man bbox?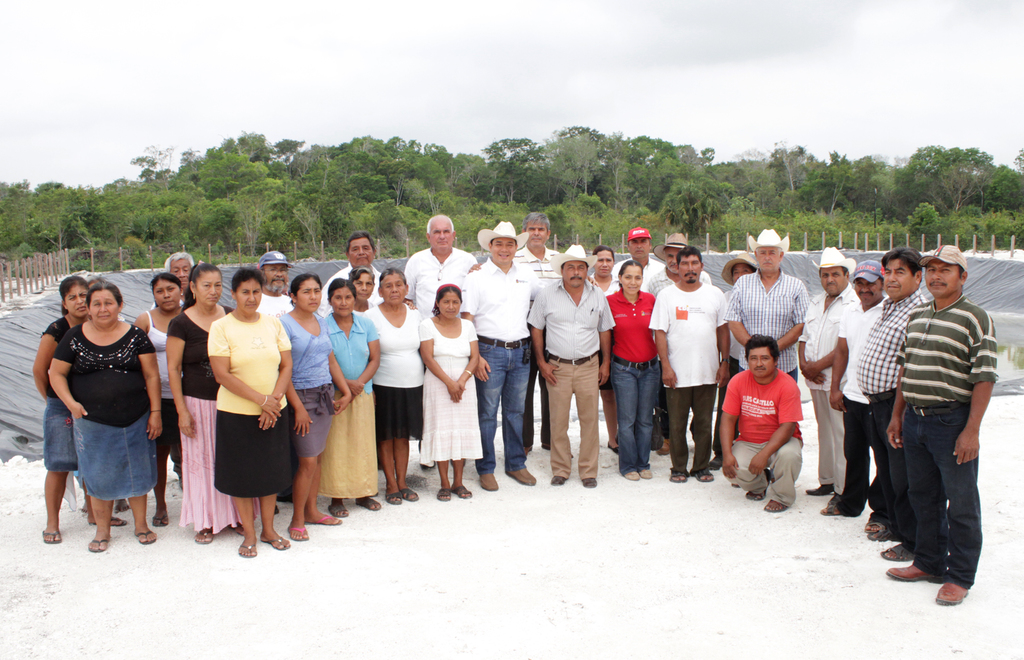
{"x1": 723, "y1": 227, "x2": 808, "y2": 382}
